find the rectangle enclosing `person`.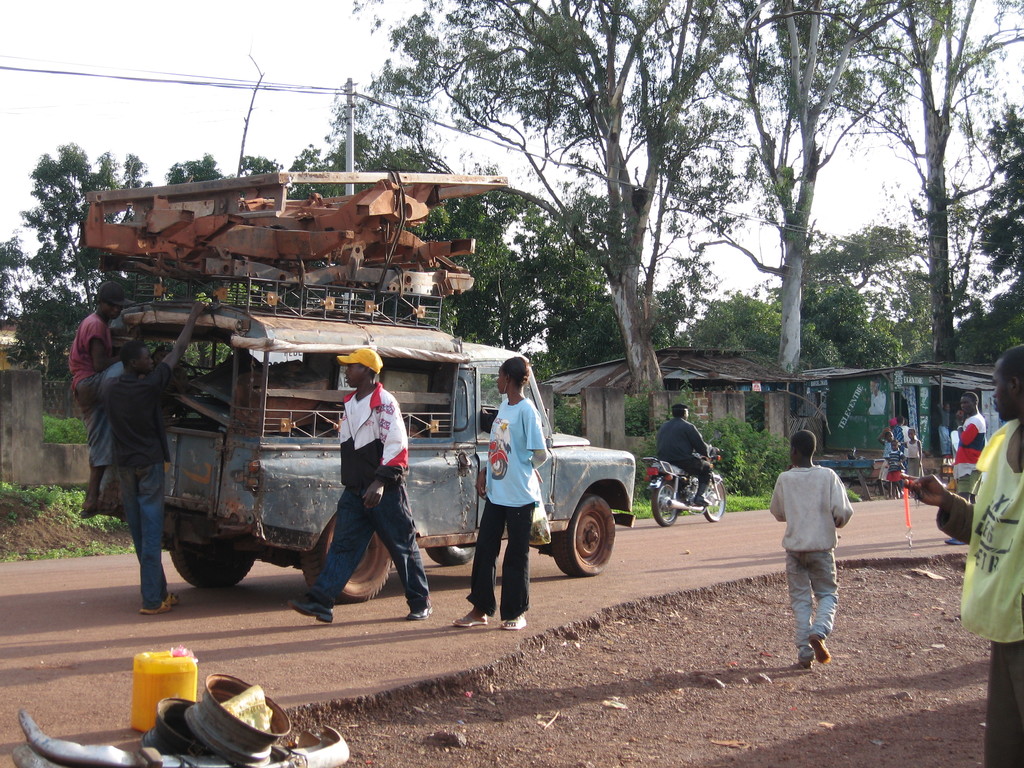
650, 404, 722, 506.
